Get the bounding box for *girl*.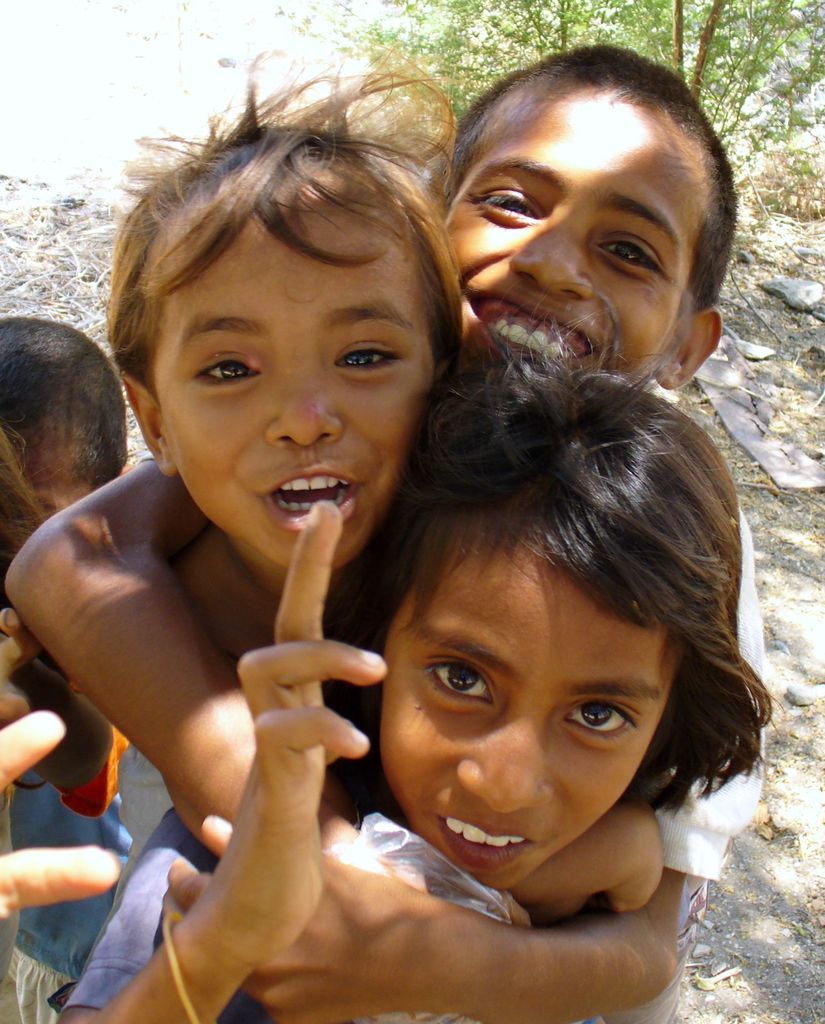
<box>49,287,796,1023</box>.
